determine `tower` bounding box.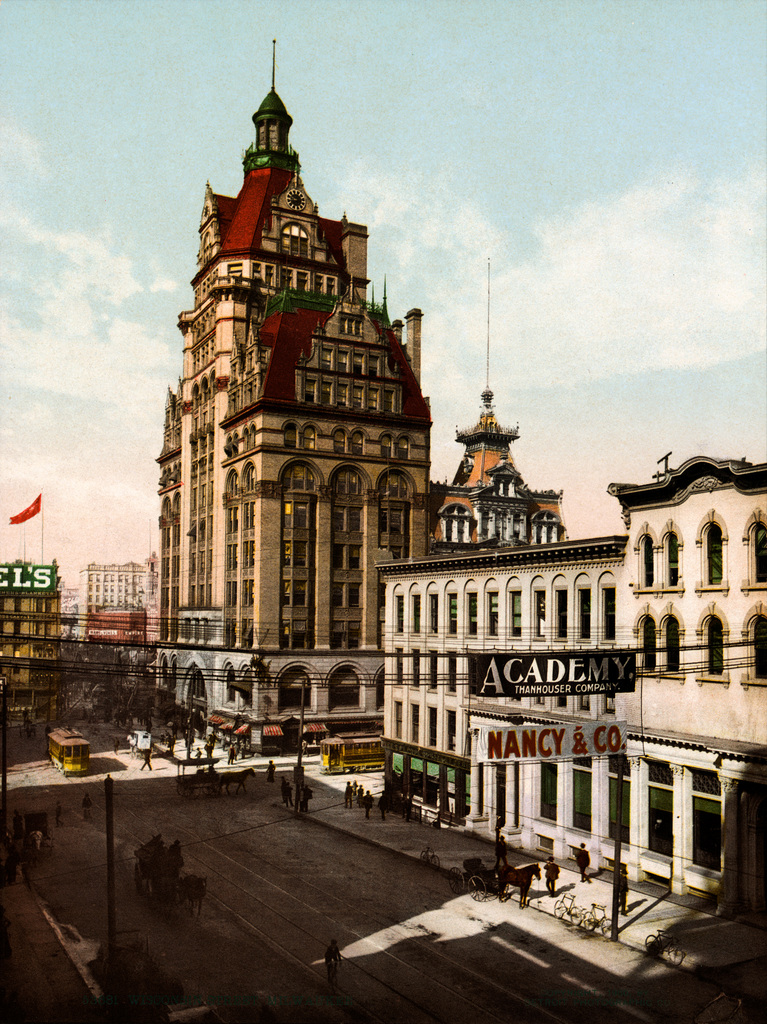
Determined: 246 50 302 173.
